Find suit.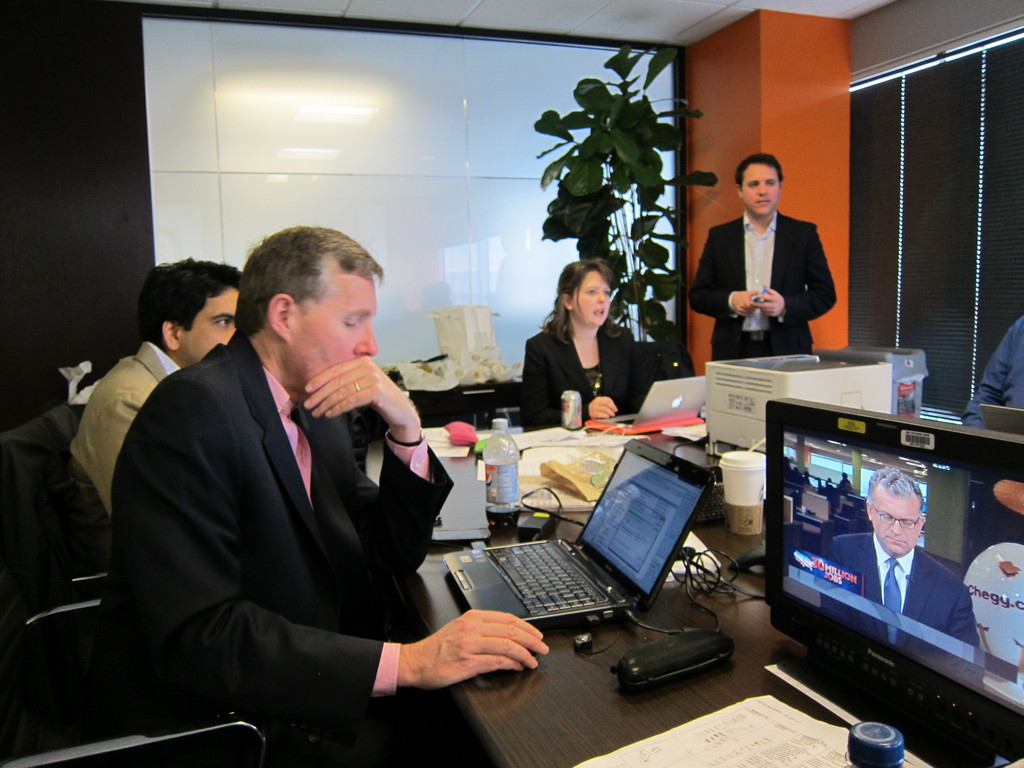
{"x1": 820, "y1": 534, "x2": 981, "y2": 691}.
